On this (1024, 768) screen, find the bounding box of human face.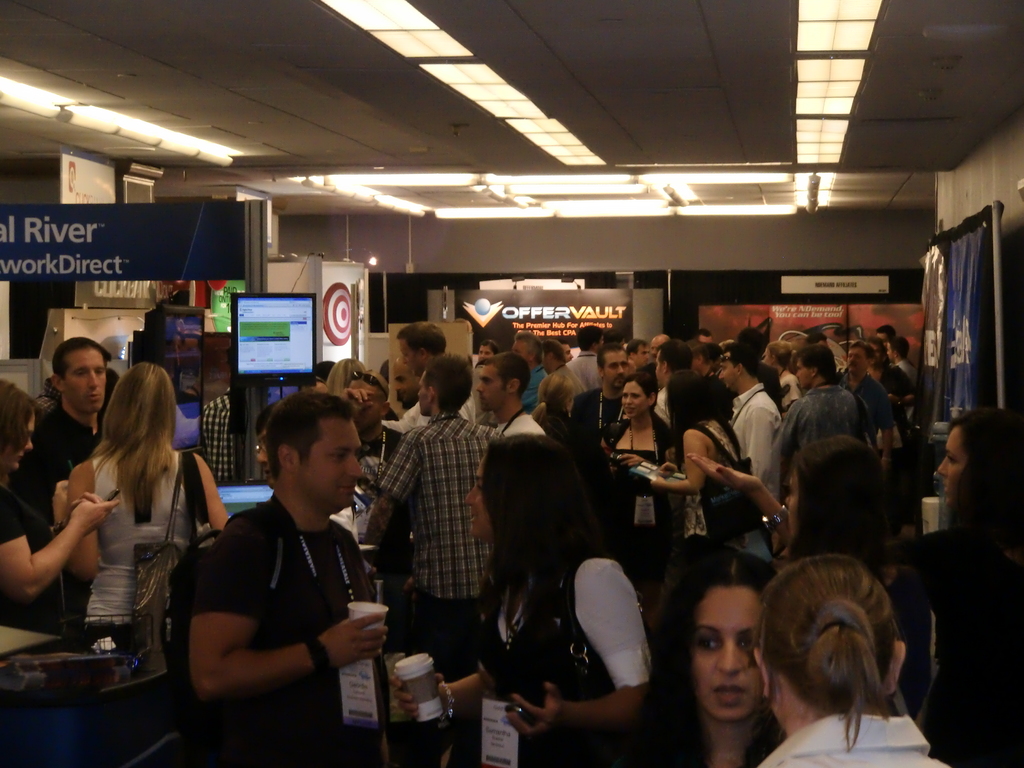
Bounding box: (460,446,498,541).
